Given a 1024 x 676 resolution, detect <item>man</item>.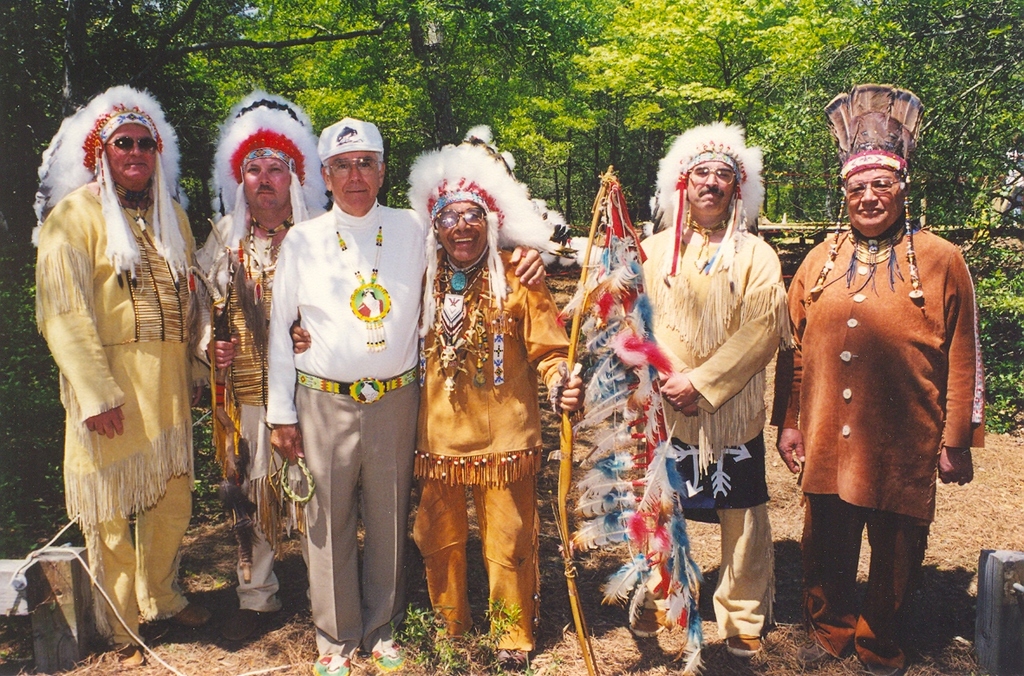
box(266, 112, 553, 675).
